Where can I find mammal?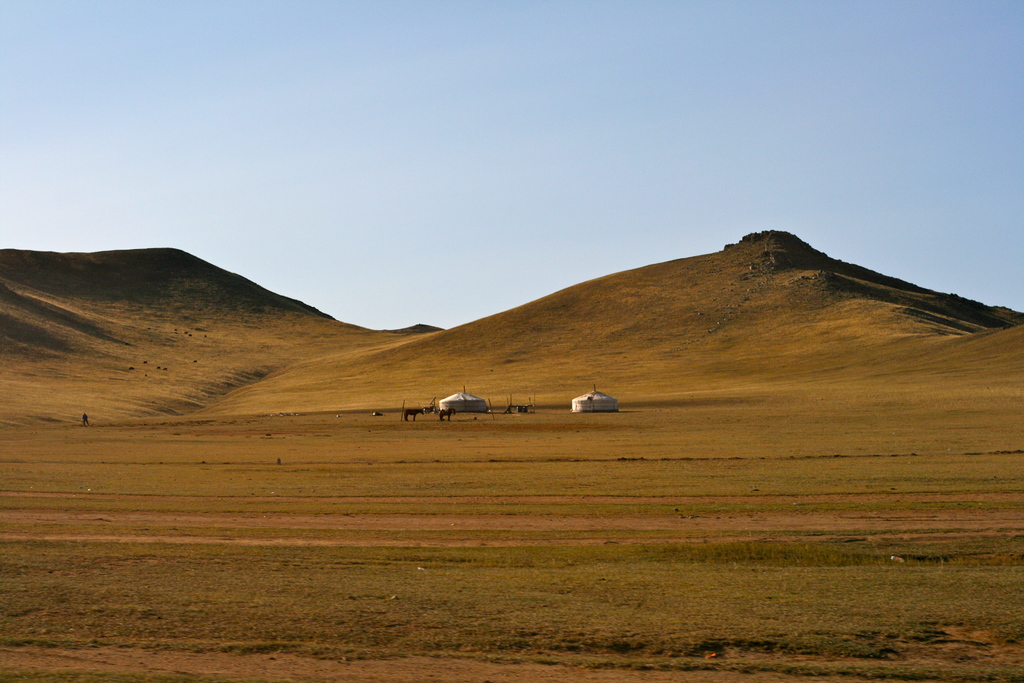
You can find it at pyautogui.locateOnScreen(440, 407, 457, 420).
